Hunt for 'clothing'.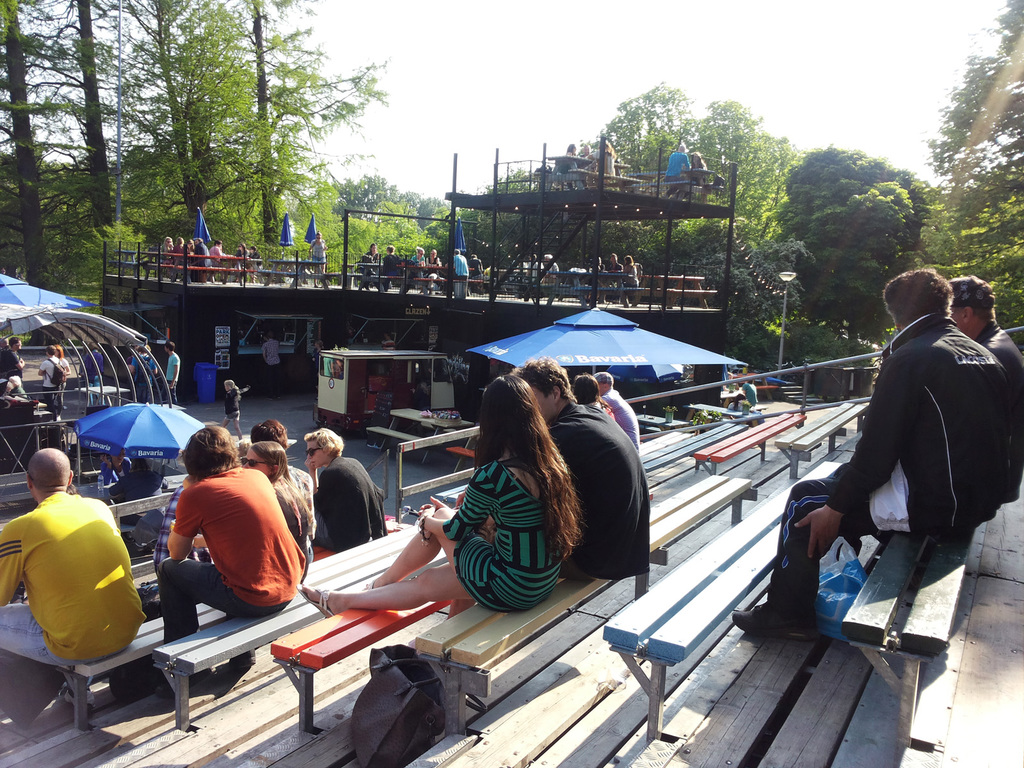
Hunted down at [left=594, top=268, right=605, bottom=286].
